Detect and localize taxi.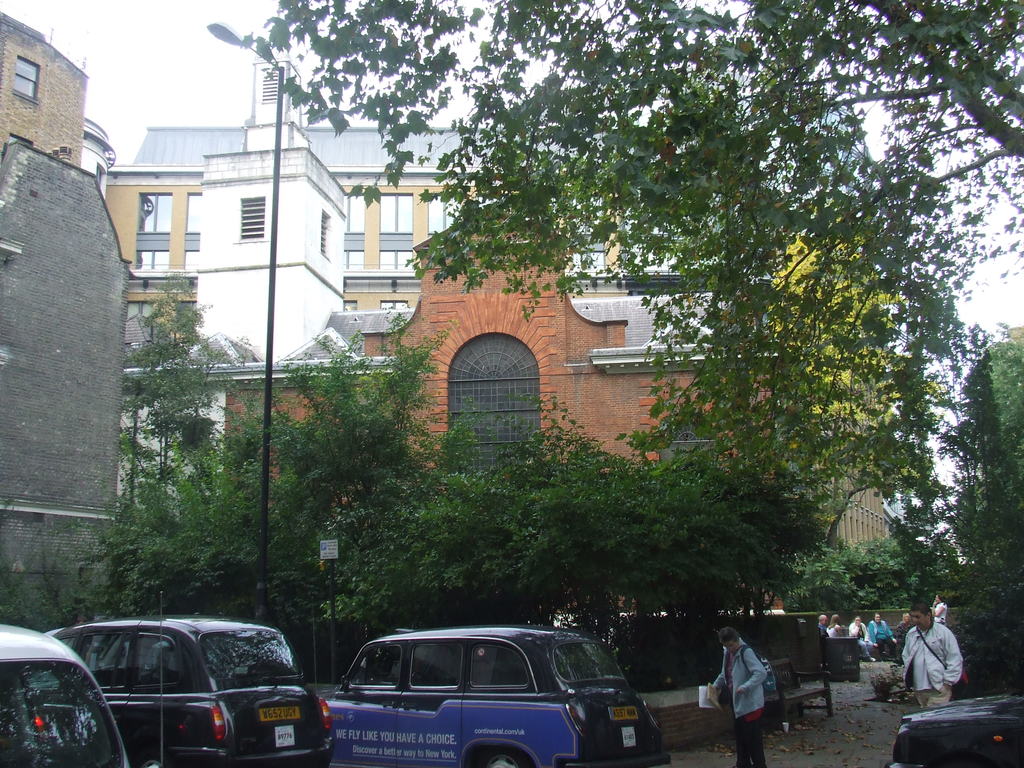
Localized at BBox(0, 623, 130, 767).
